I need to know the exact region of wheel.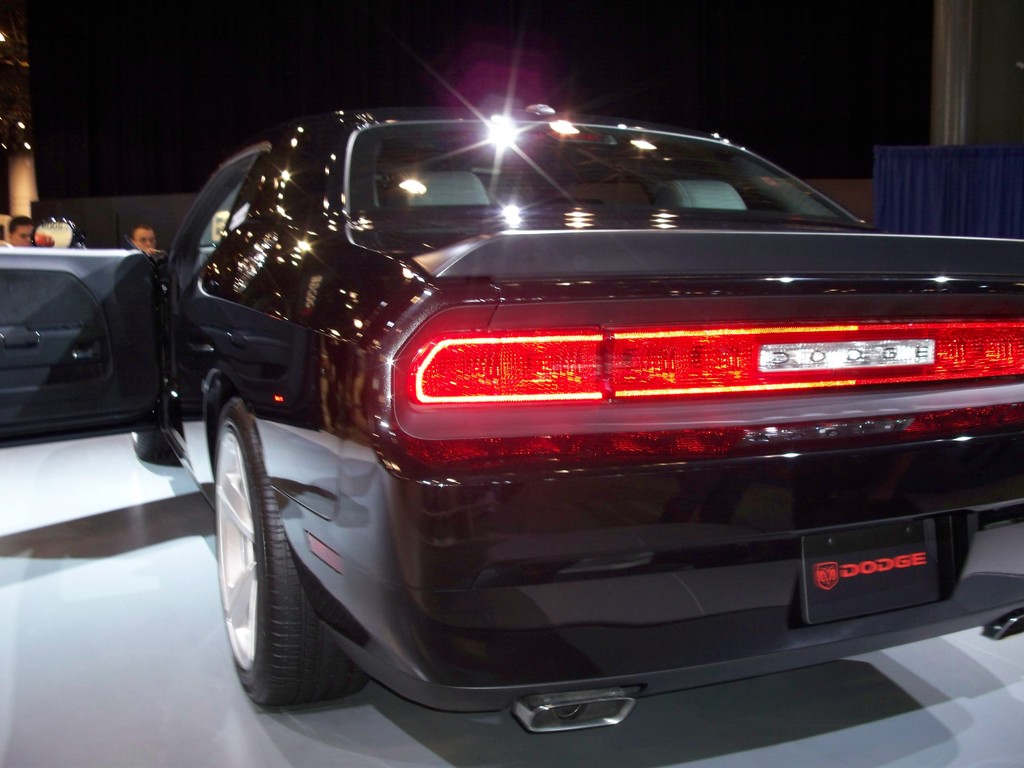
Region: bbox=[128, 427, 179, 465].
